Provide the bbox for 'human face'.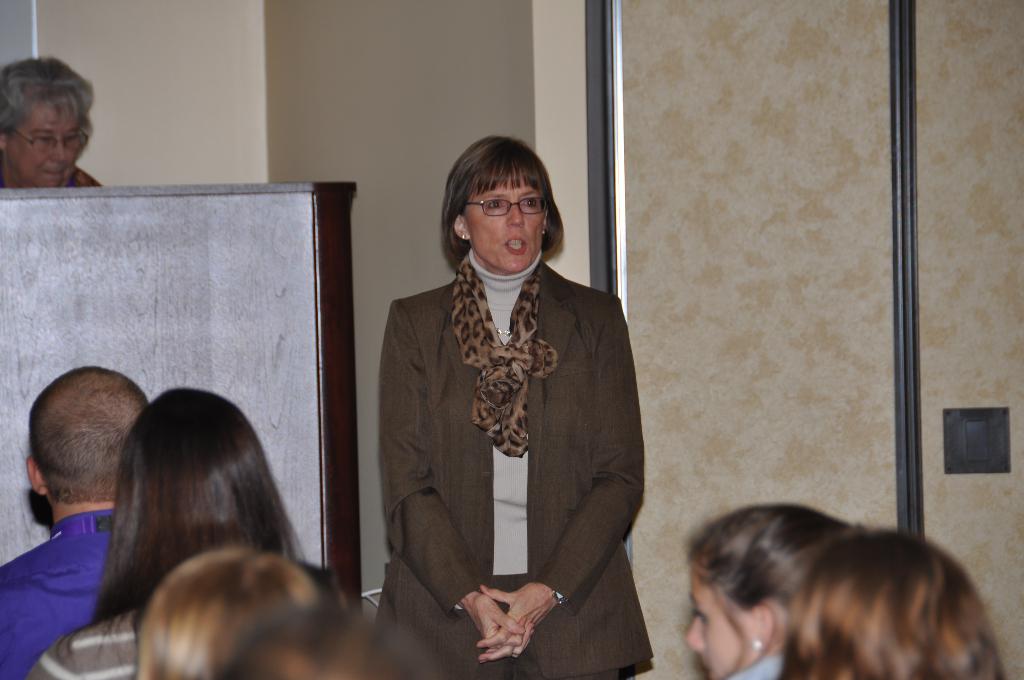
select_region(684, 560, 758, 679).
